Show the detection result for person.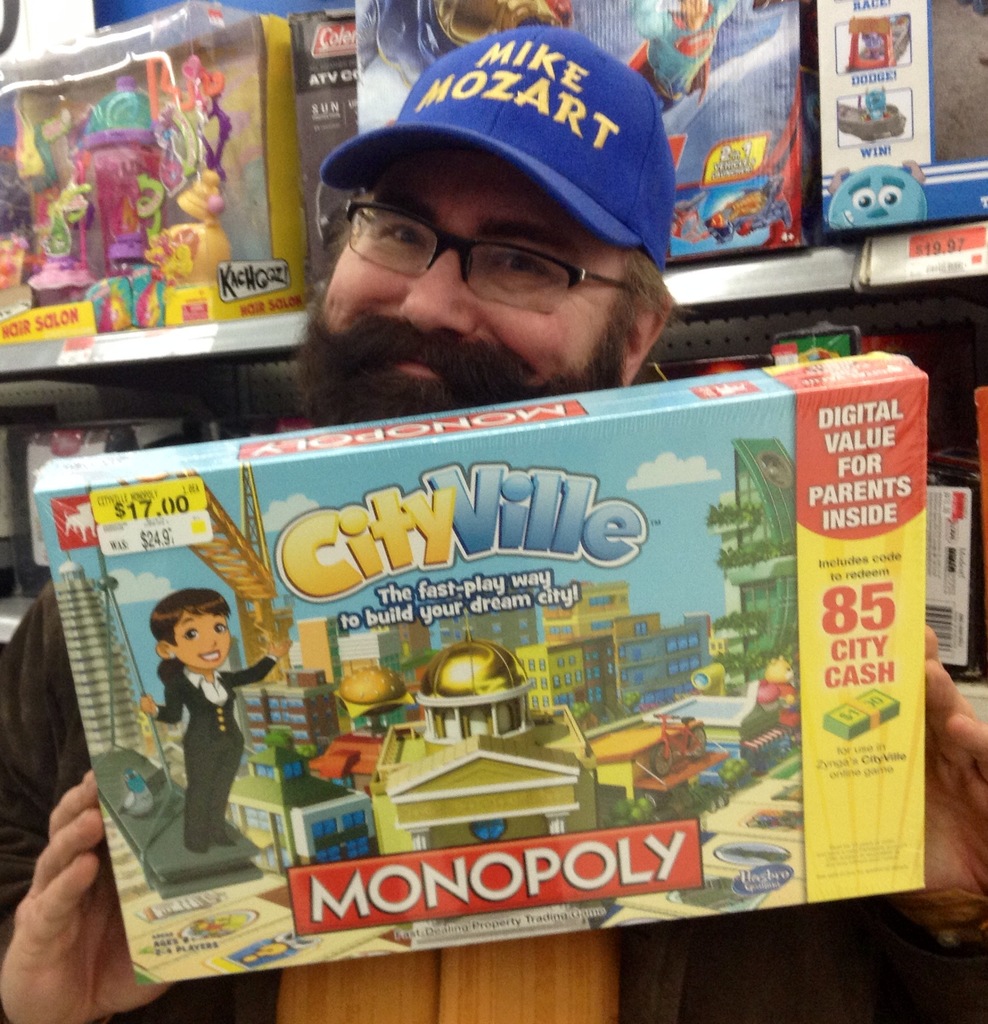
[136,589,294,849].
